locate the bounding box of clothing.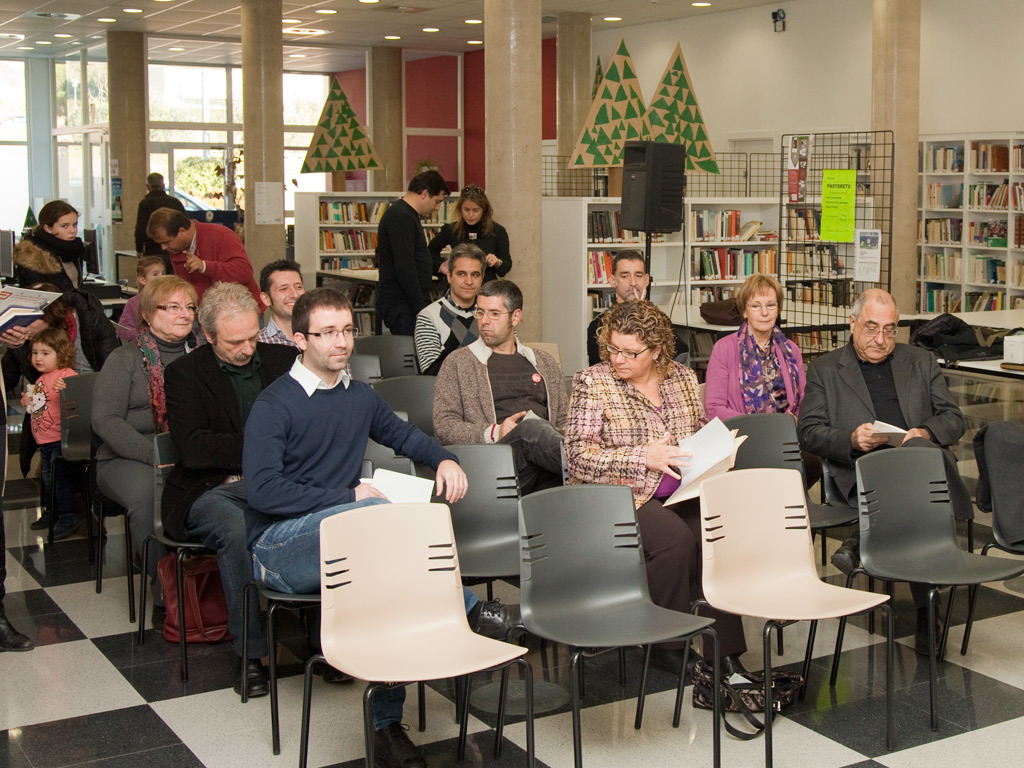
Bounding box: [585,307,690,368].
